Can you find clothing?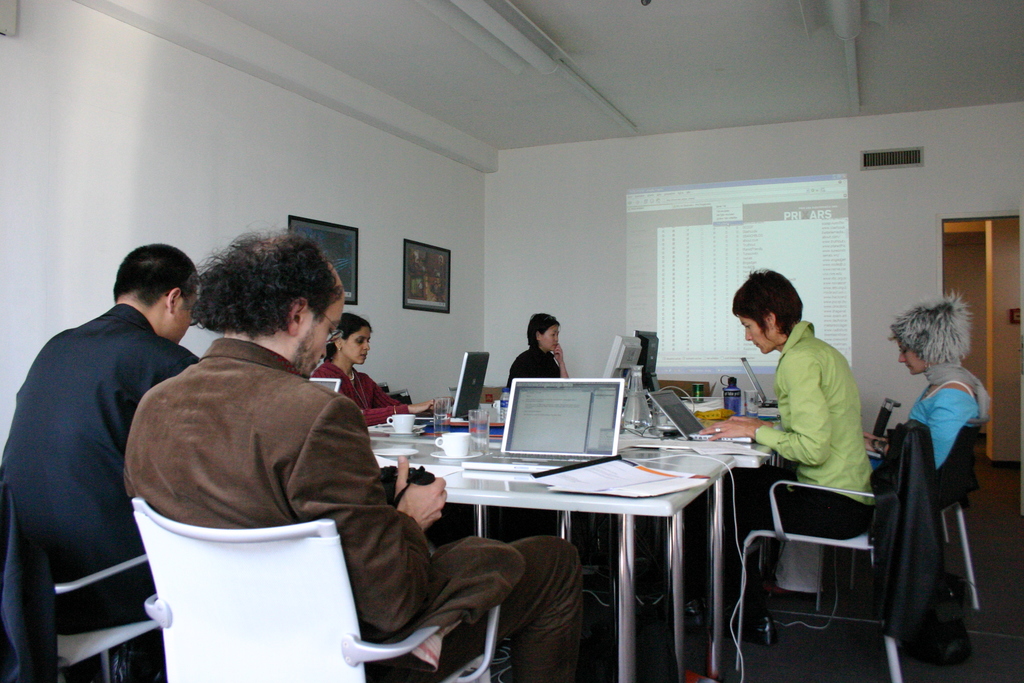
Yes, bounding box: [x1=506, y1=344, x2=555, y2=400].
